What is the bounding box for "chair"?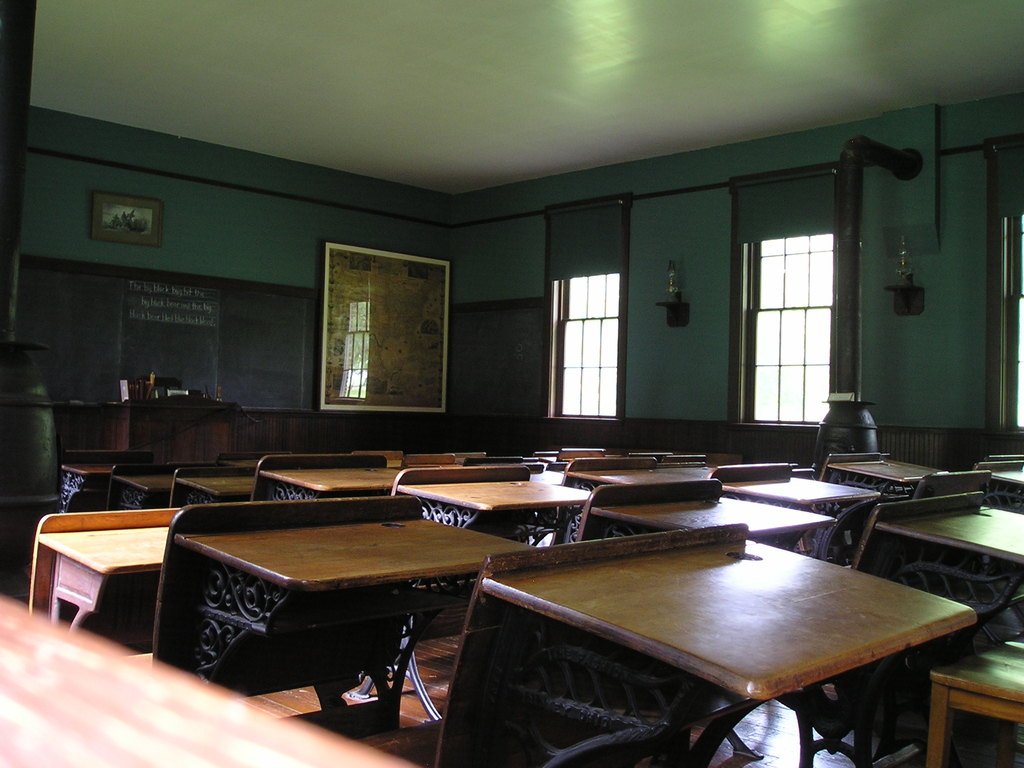
detection(556, 481, 726, 547).
